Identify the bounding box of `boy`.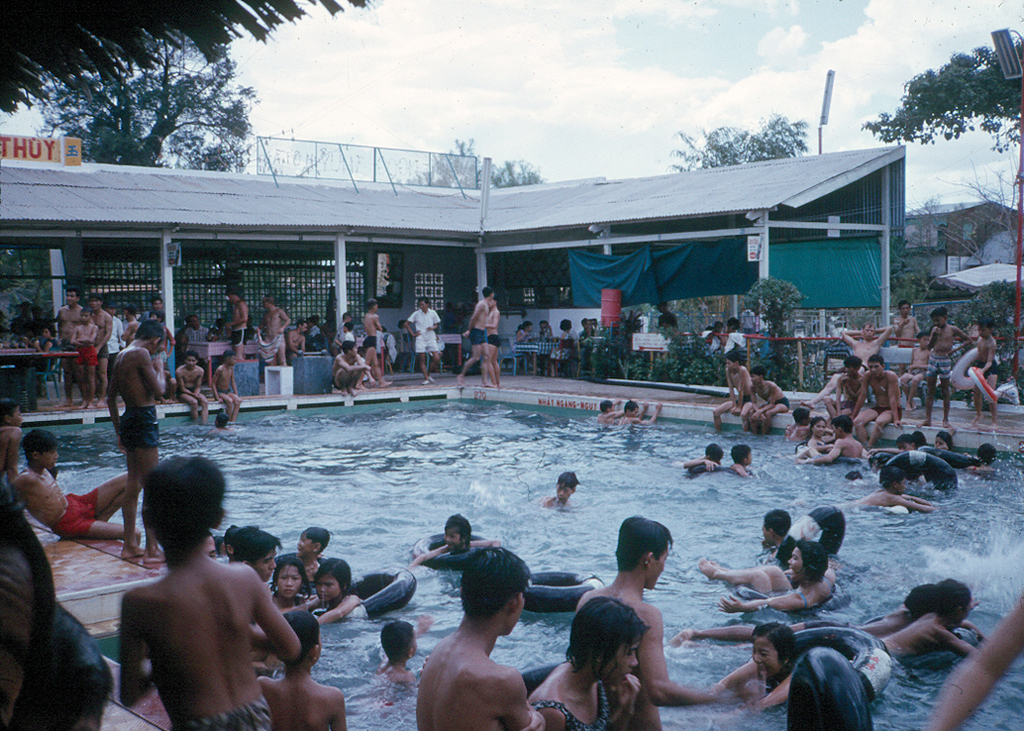
380/610/428/695.
